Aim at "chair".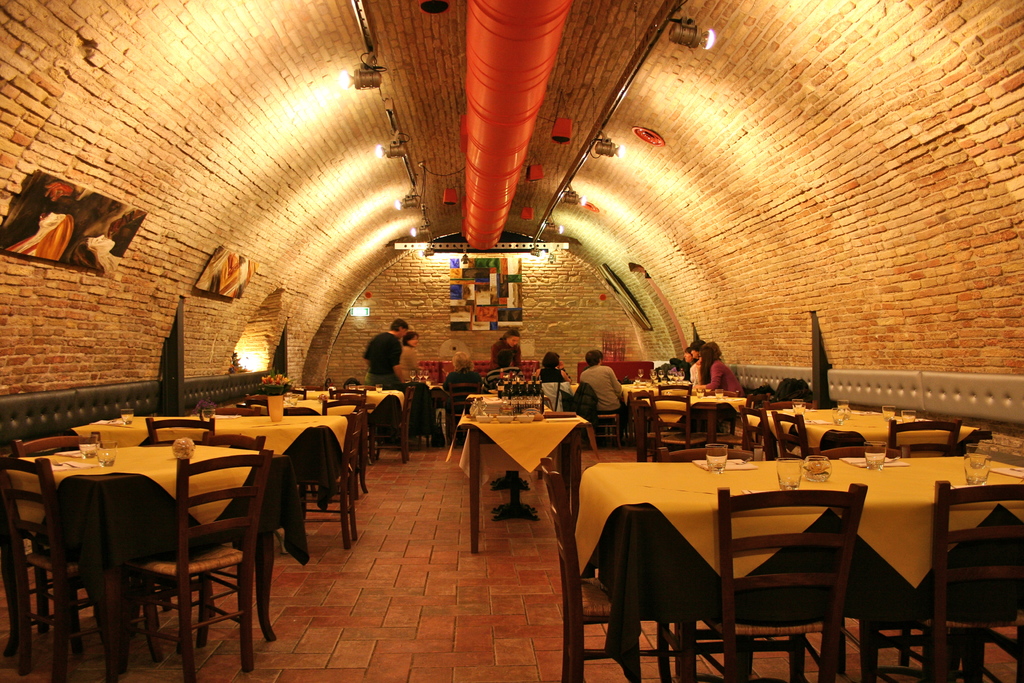
Aimed at (740, 401, 776, 462).
